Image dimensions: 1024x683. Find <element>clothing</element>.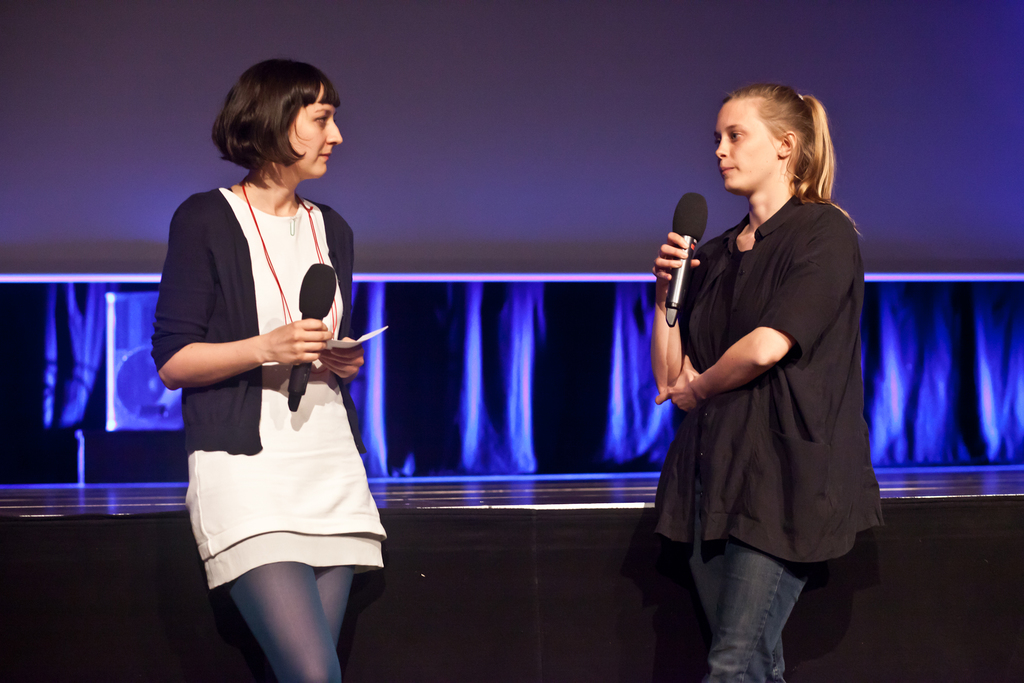
x1=160, y1=135, x2=387, y2=604.
